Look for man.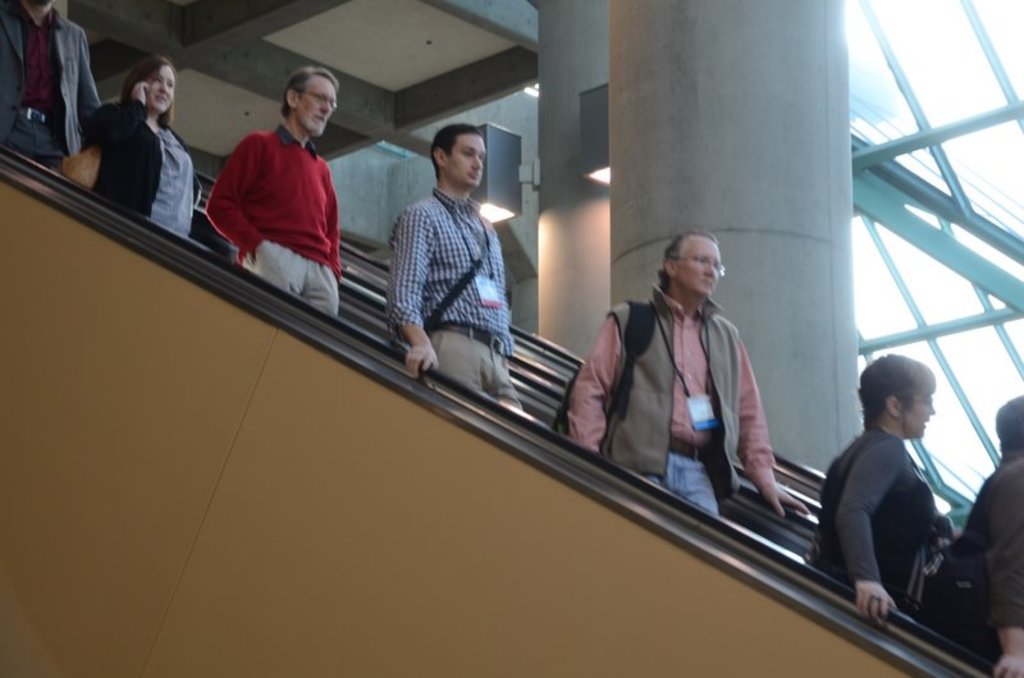
Found: (x1=390, y1=124, x2=524, y2=411).
